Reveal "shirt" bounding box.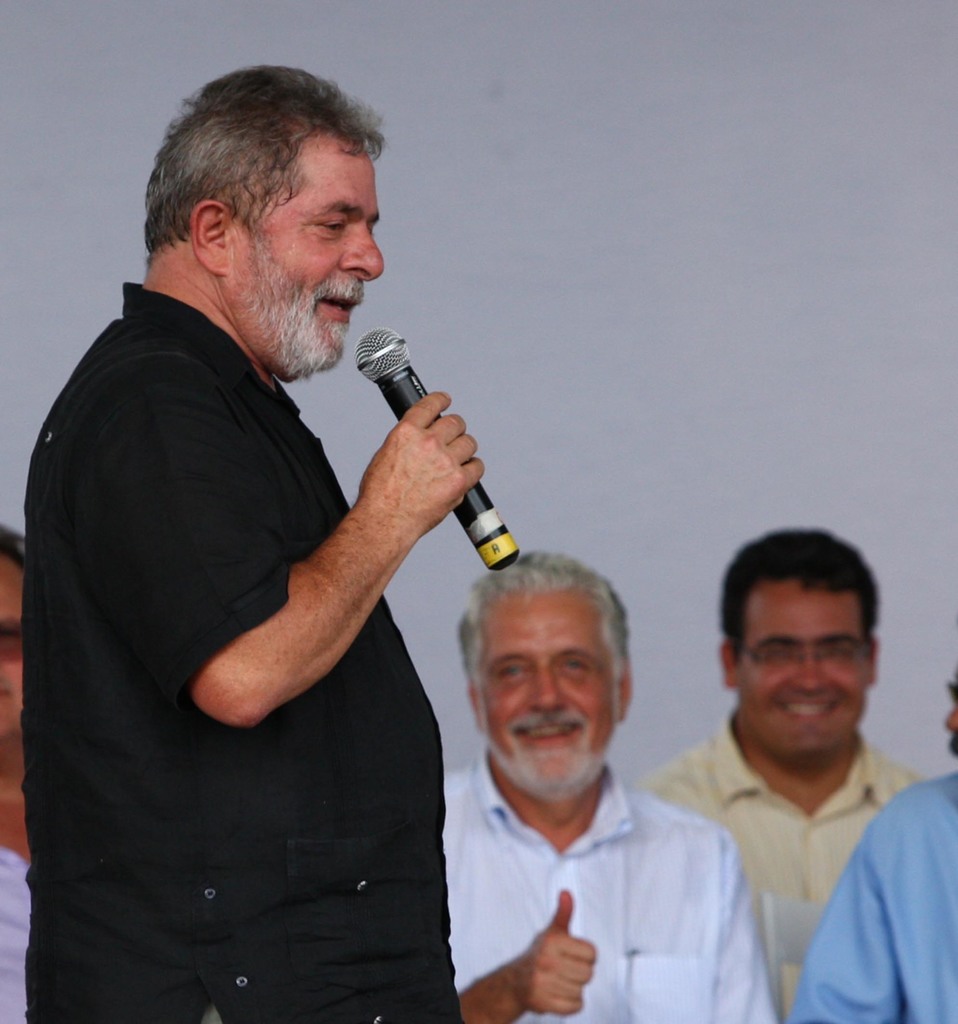
Revealed: left=0, top=230, right=539, bottom=989.
